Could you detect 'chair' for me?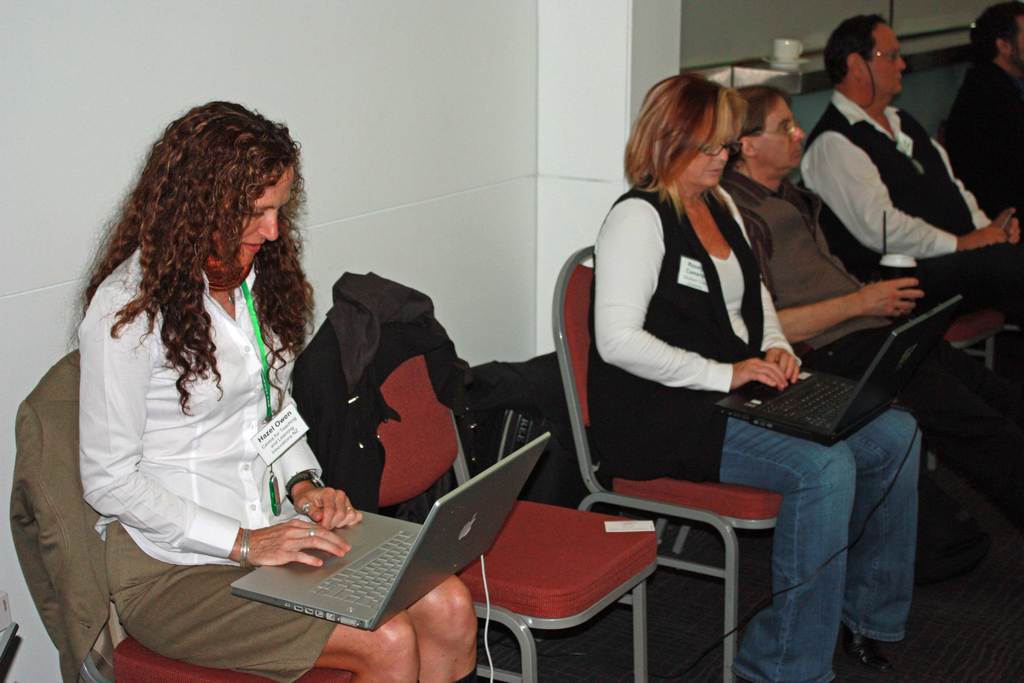
Detection result: <bbox>17, 352, 358, 682</bbox>.
